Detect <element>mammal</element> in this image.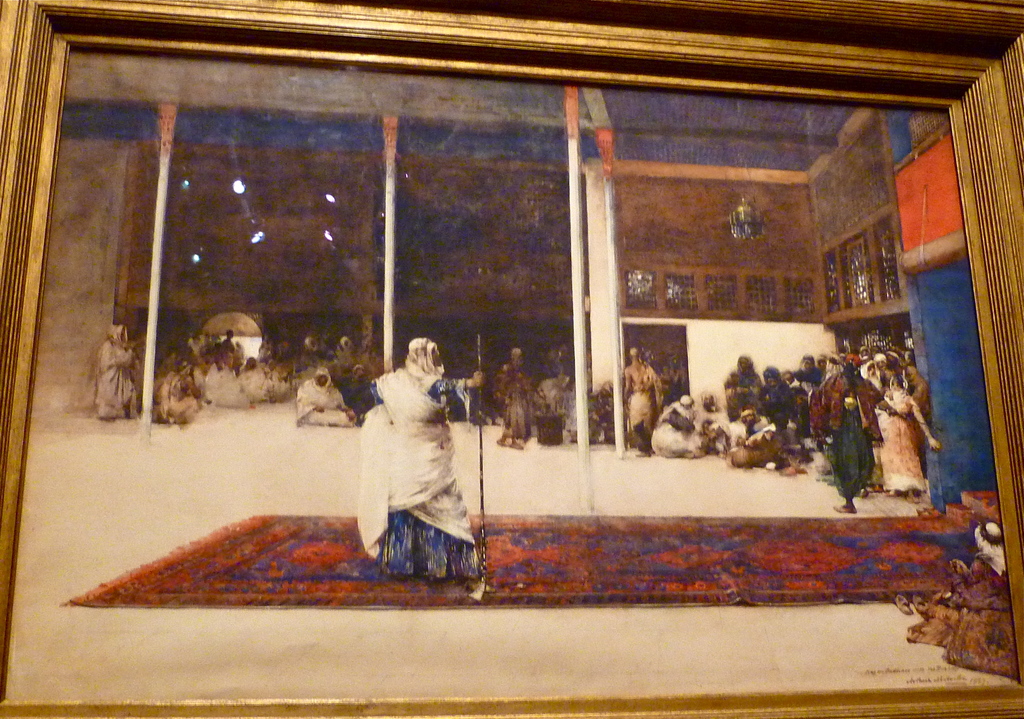
Detection: box=[292, 366, 359, 431].
